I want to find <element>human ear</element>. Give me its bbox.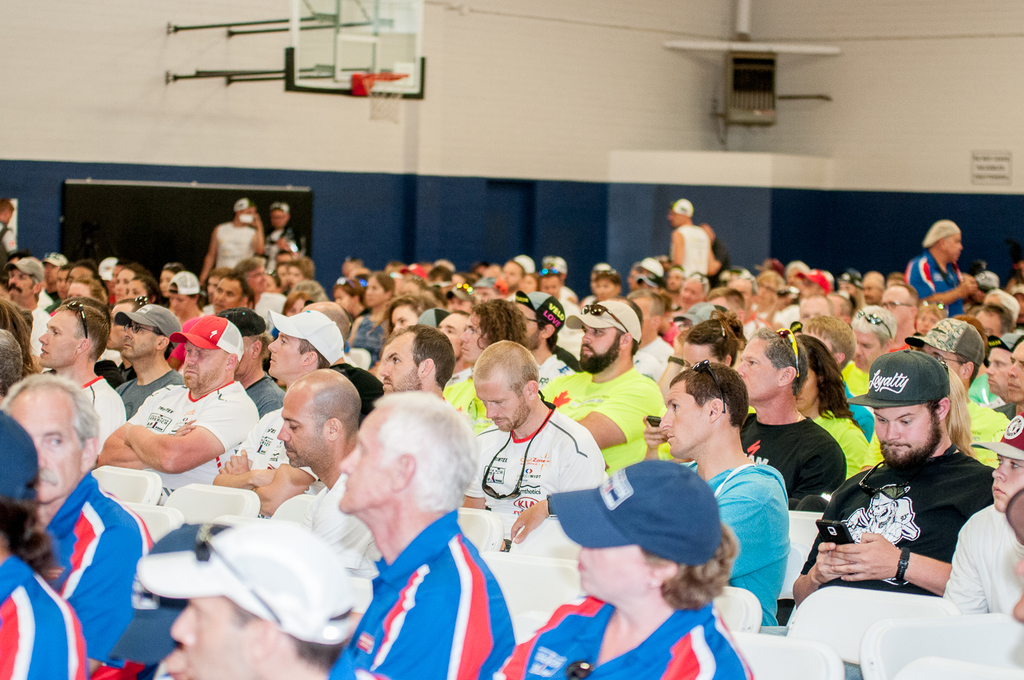
<box>297,350,319,366</box>.
